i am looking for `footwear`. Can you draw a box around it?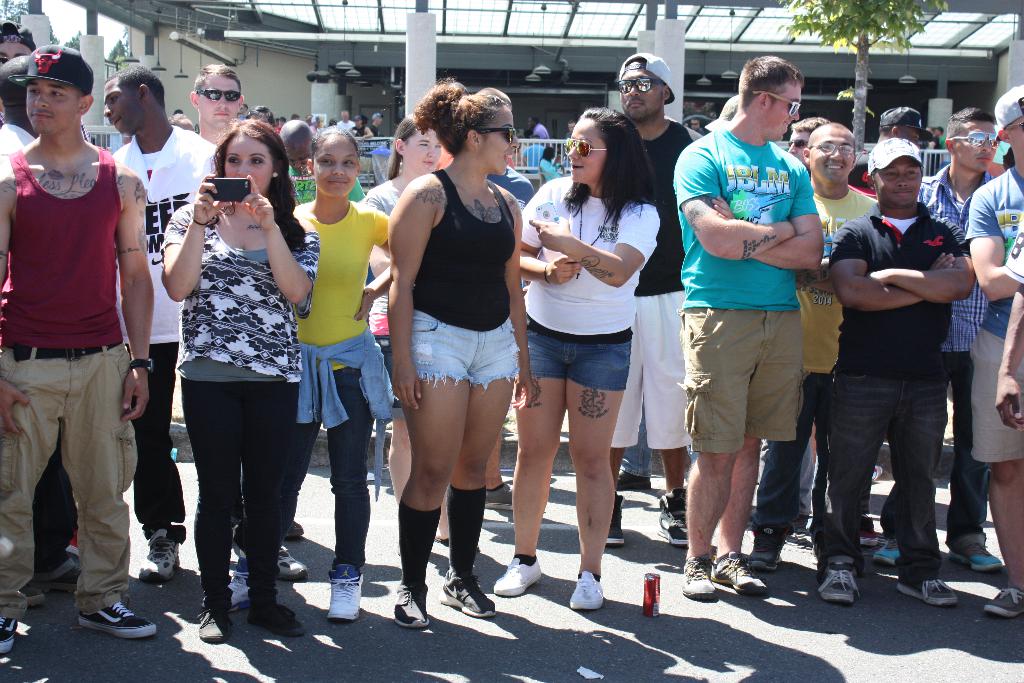
Sure, the bounding box is <region>258, 597, 308, 630</region>.
